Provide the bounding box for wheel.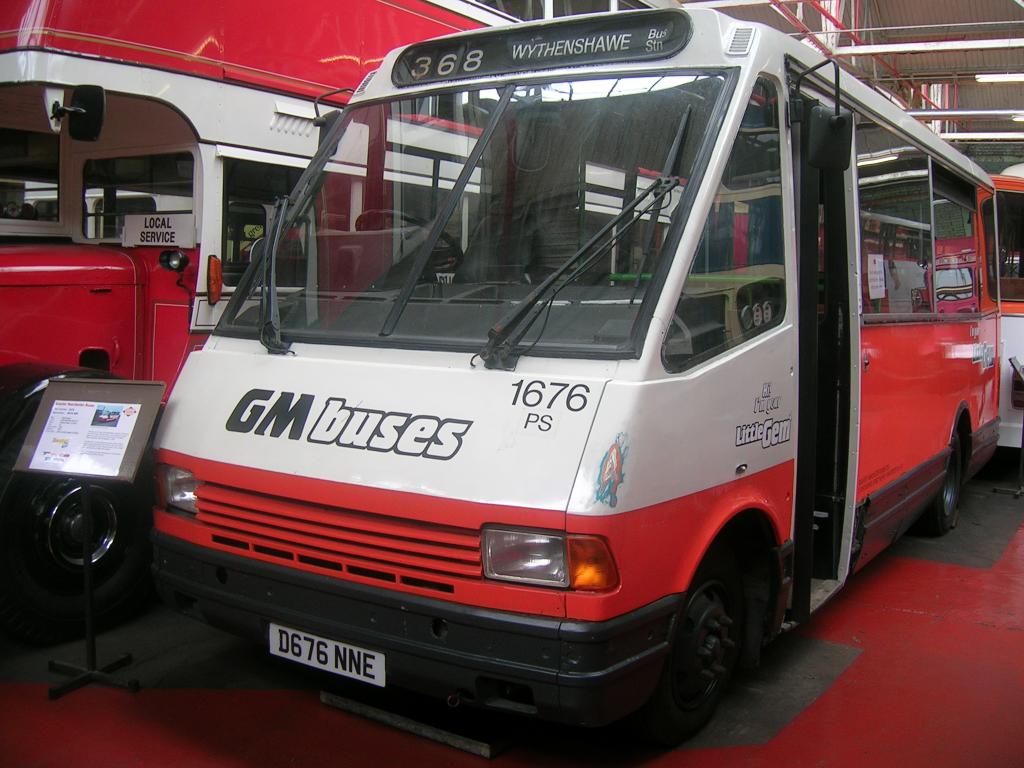
box=[663, 577, 747, 732].
